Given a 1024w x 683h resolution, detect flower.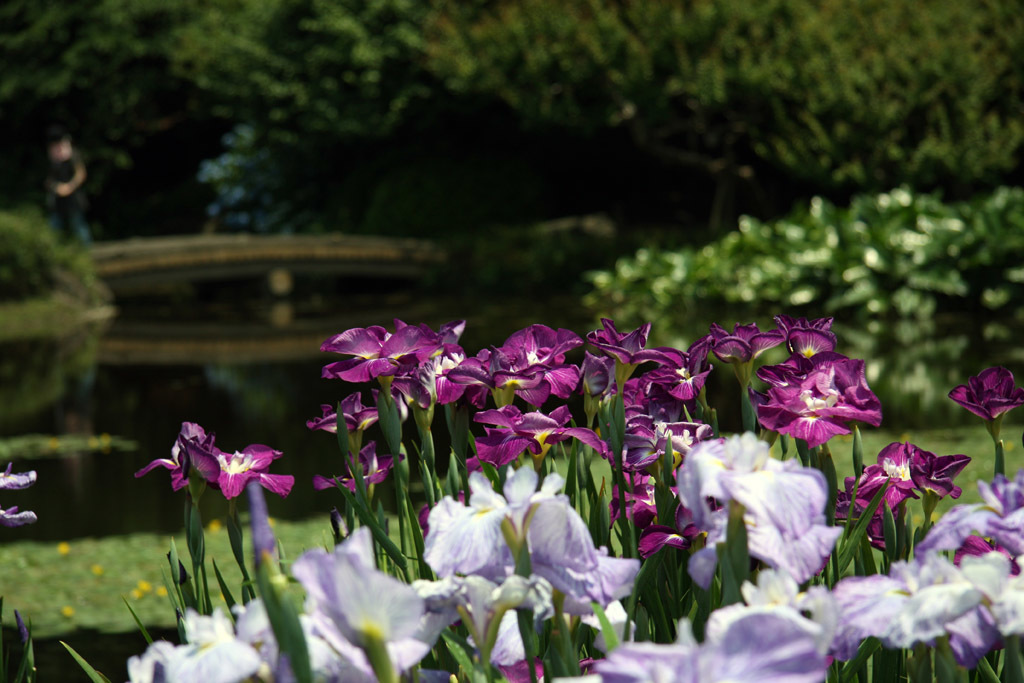
<region>122, 611, 269, 682</region>.
